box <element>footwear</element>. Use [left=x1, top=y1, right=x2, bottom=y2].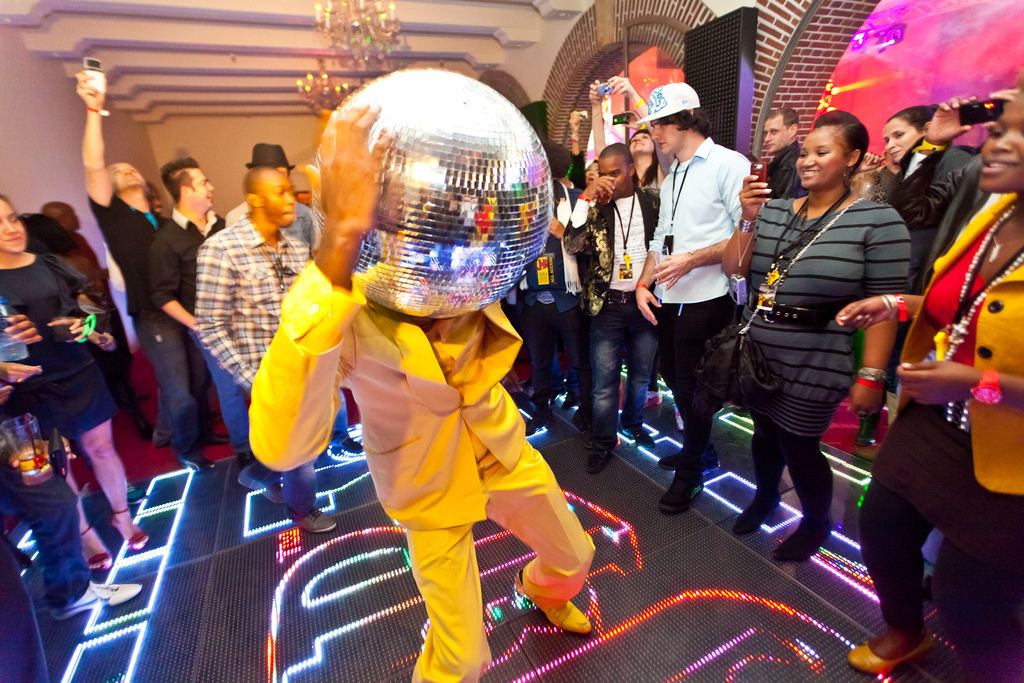
[left=213, top=409, right=223, bottom=420].
